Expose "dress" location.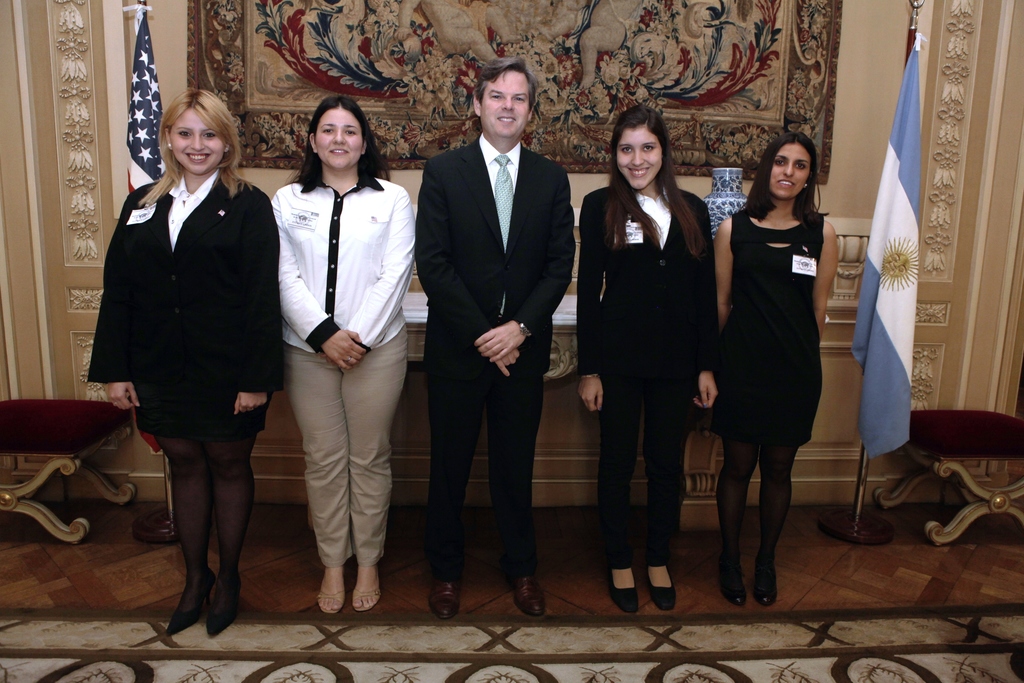
Exposed at 721/176/838/464.
